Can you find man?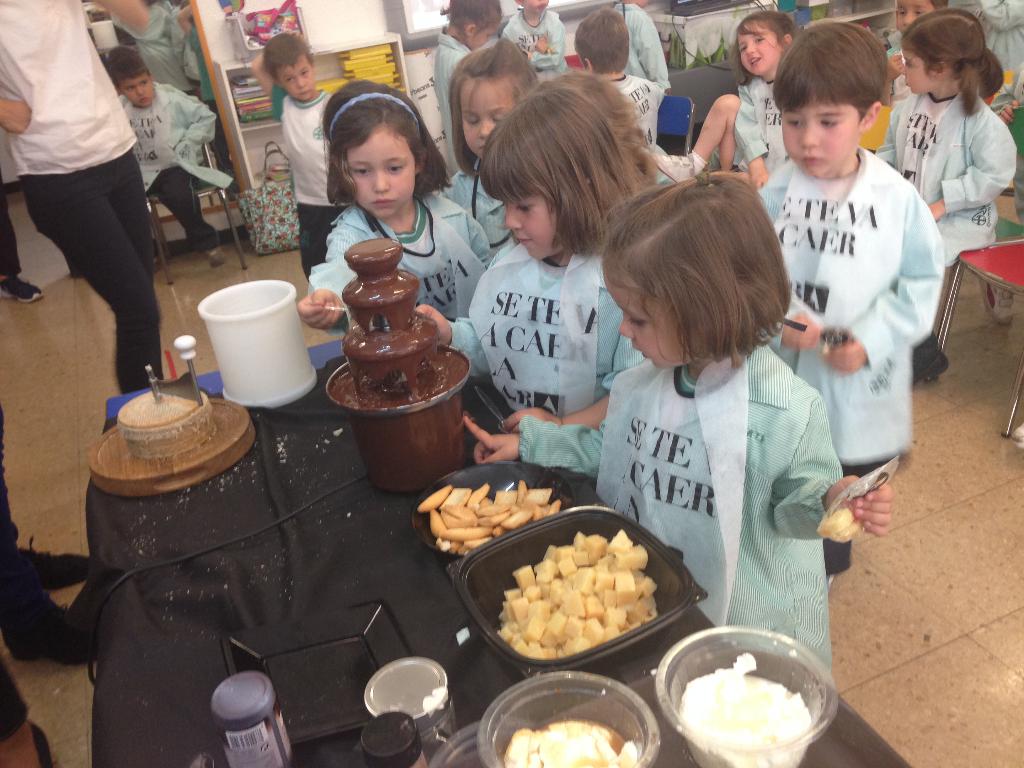
Yes, bounding box: <bbox>0, 0, 156, 402</bbox>.
